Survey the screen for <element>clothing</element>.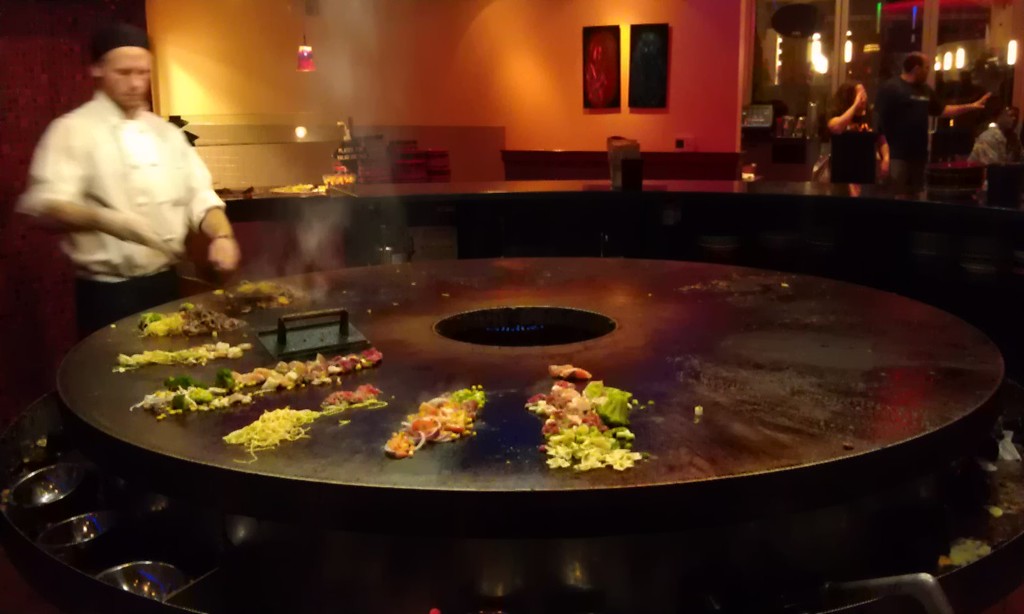
Survey found: rect(75, 263, 181, 338).
